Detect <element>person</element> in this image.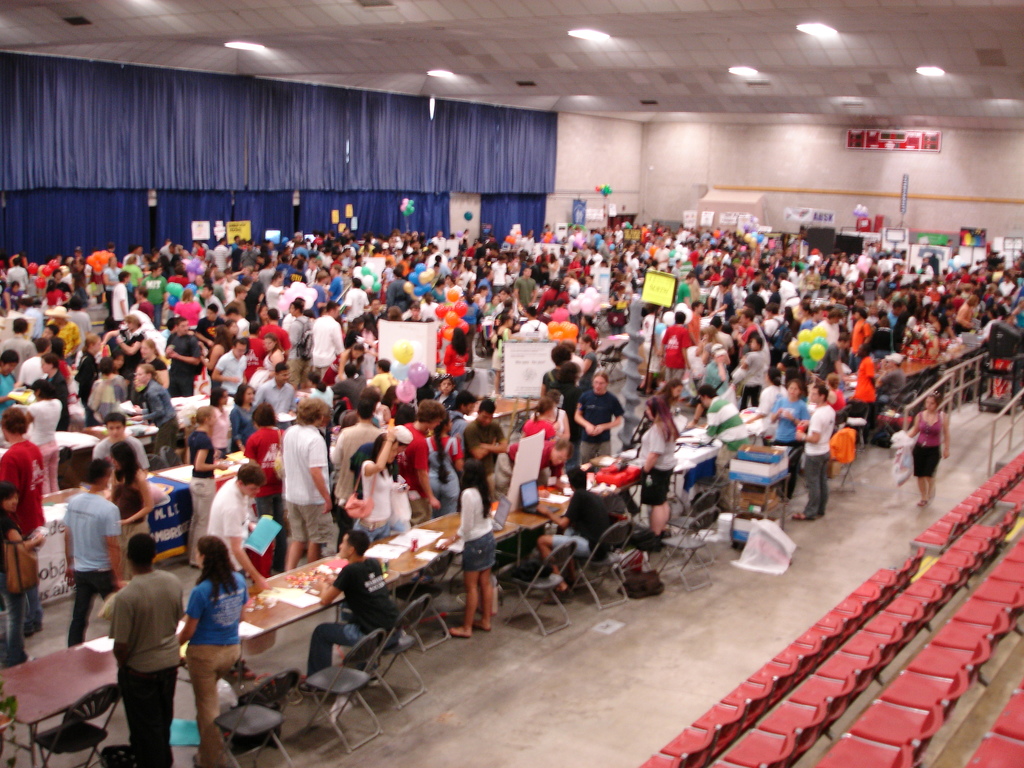
Detection: region(956, 297, 975, 333).
